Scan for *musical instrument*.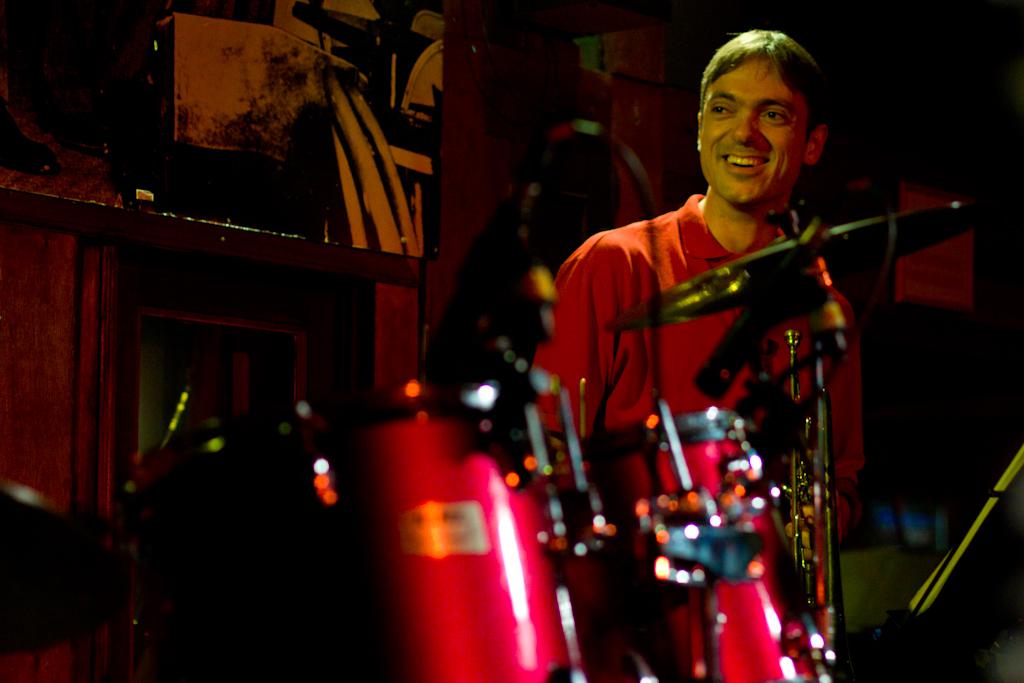
Scan result: (115,351,589,682).
